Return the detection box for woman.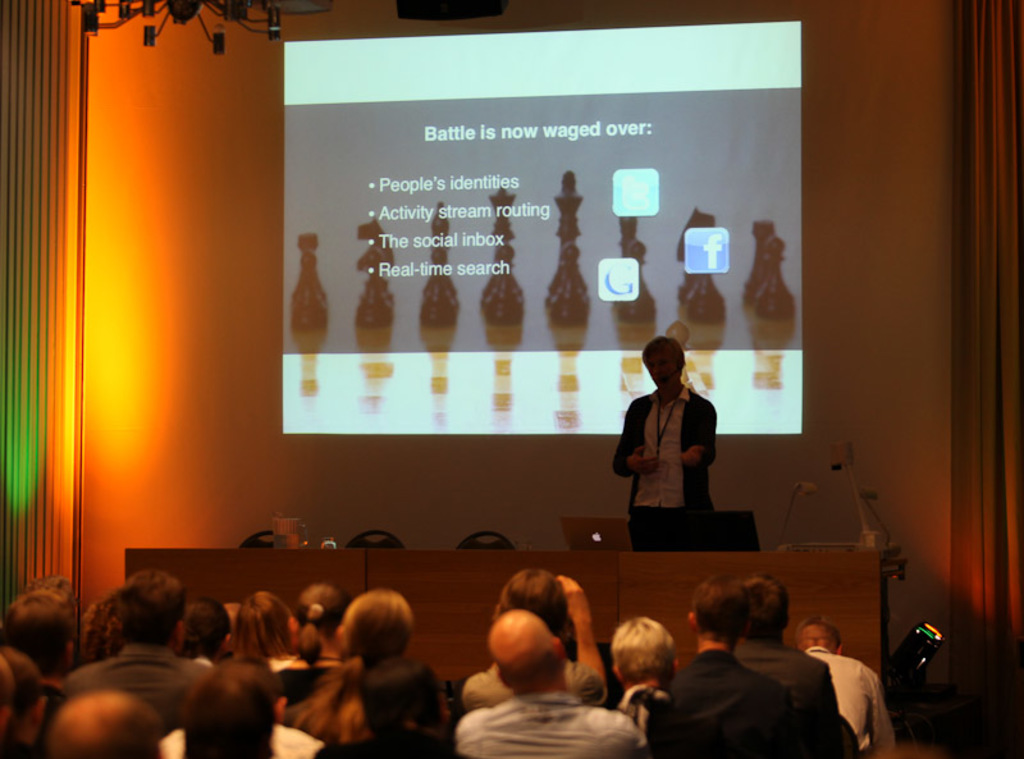
287:590:412:745.
